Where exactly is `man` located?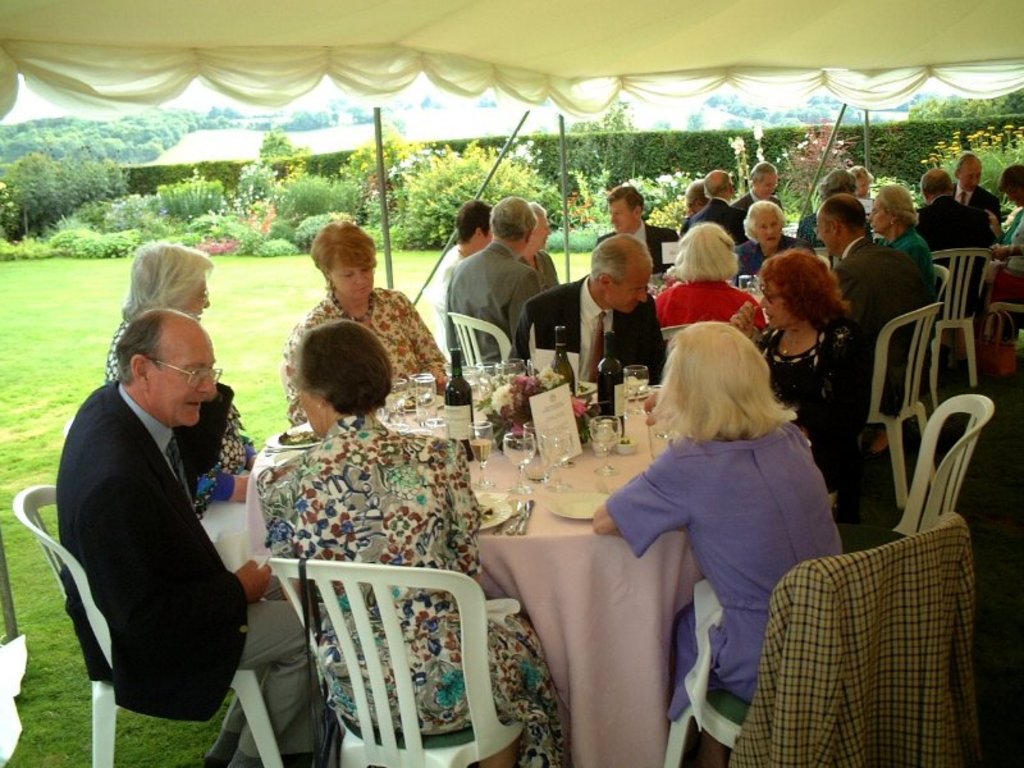
Its bounding box is box=[508, 229, 666, 389].
